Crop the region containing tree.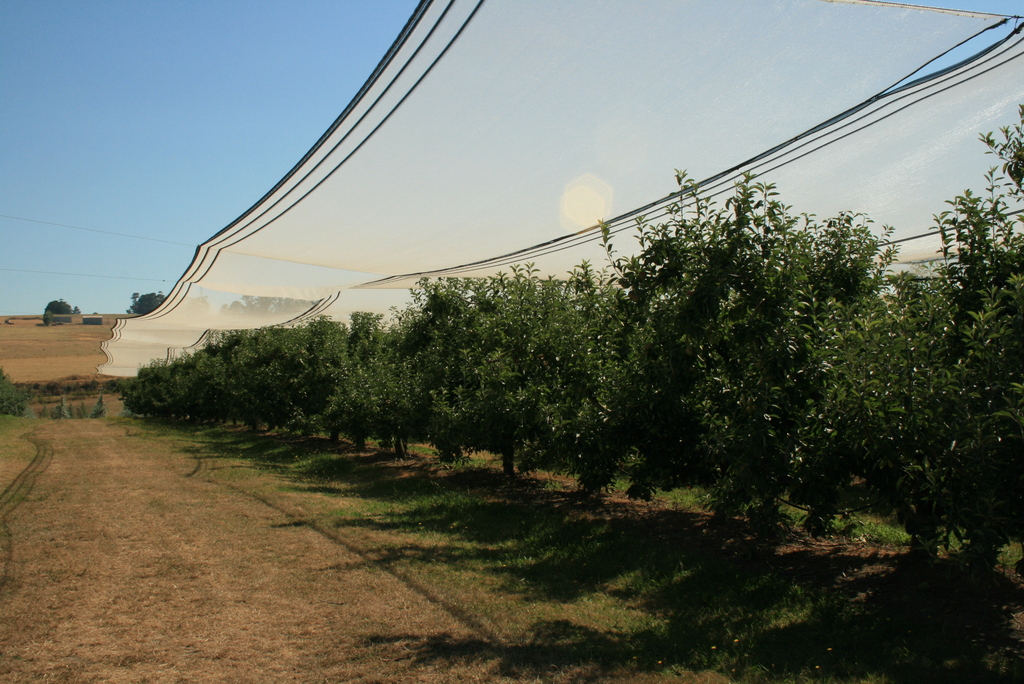
Crop region: x1=45, y1=297, x2=79, y2=316.
